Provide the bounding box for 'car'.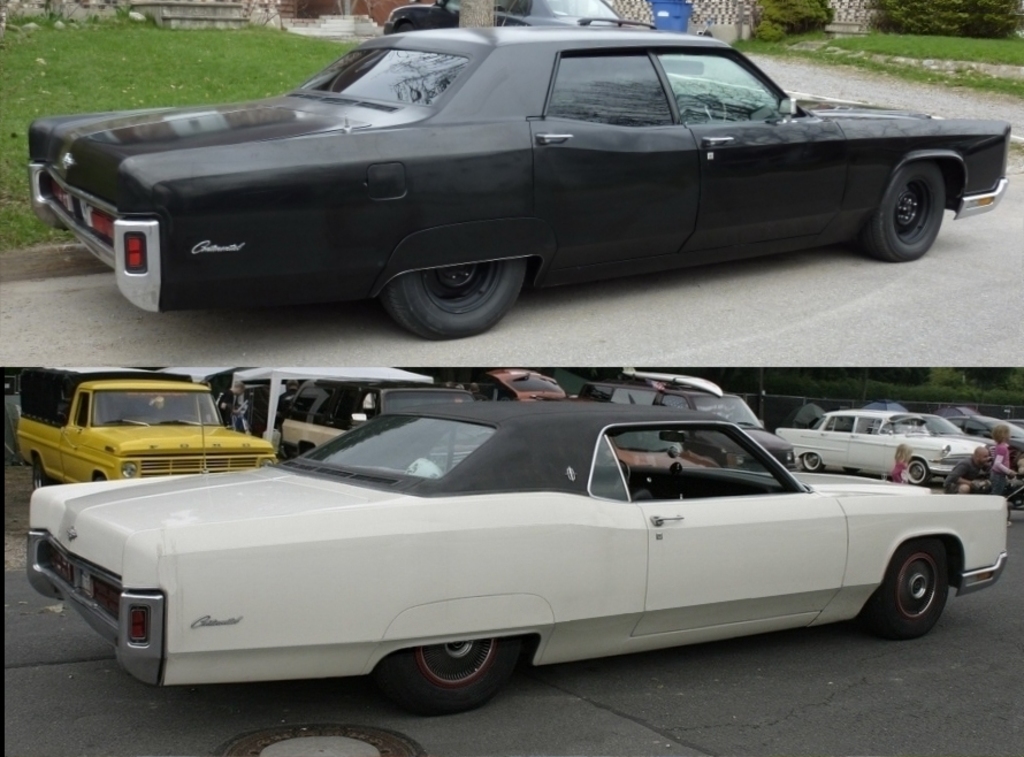
crop(476, 364, 575, 397).
